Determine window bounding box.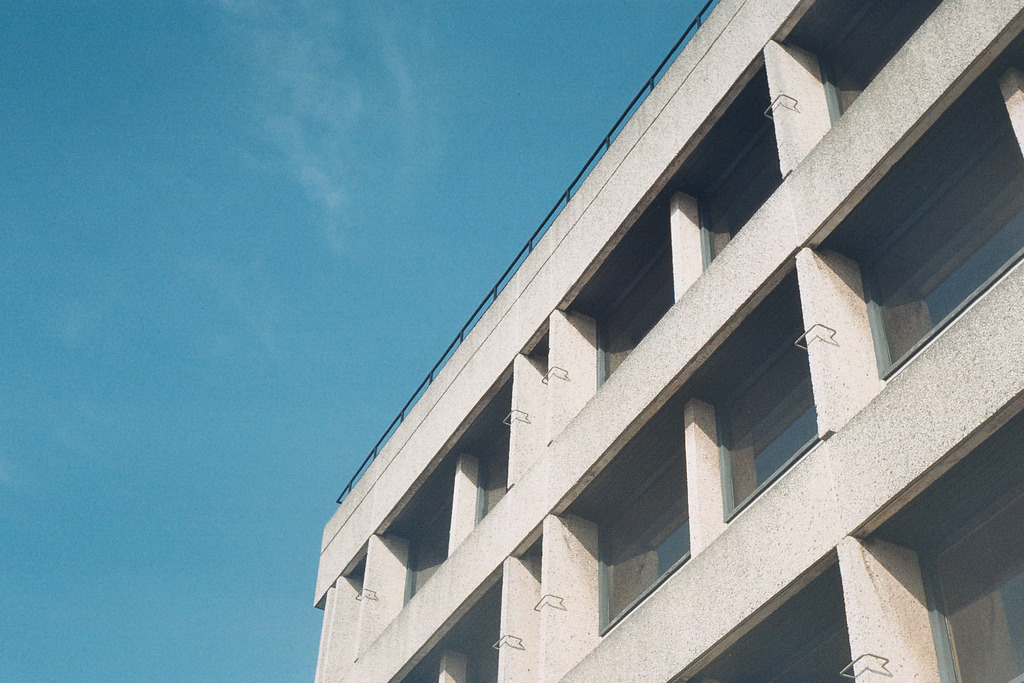
Determined: <bbox>477, 422, 504, 524</bbox>.
